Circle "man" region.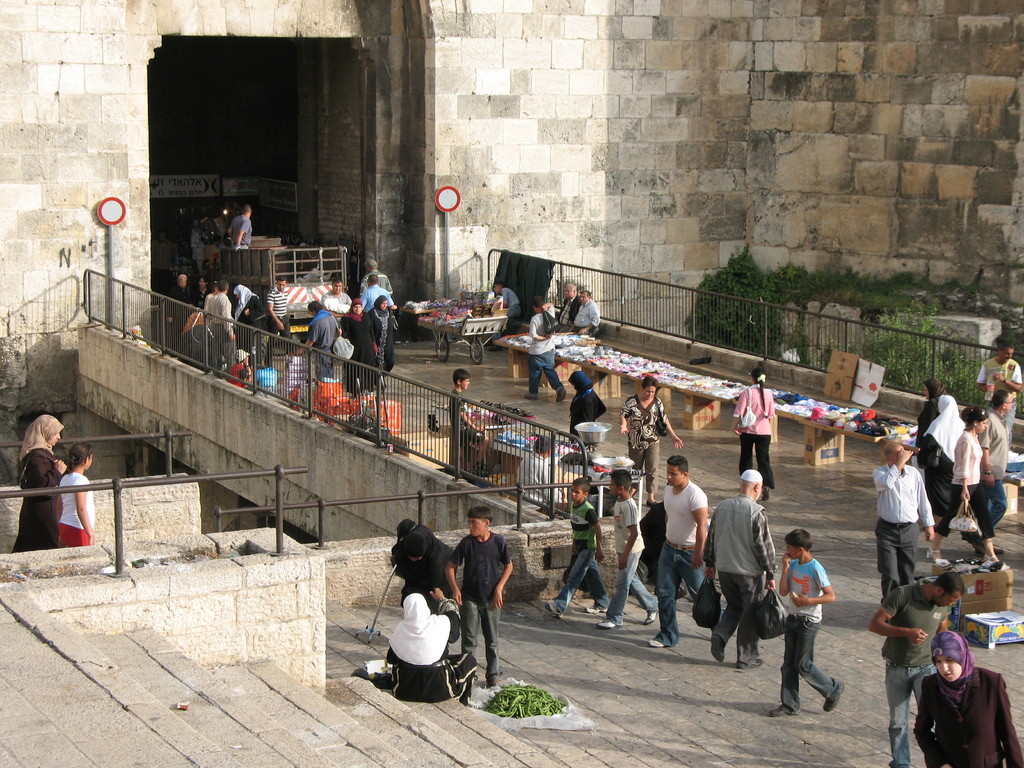
Region: 493:278:526:329.
